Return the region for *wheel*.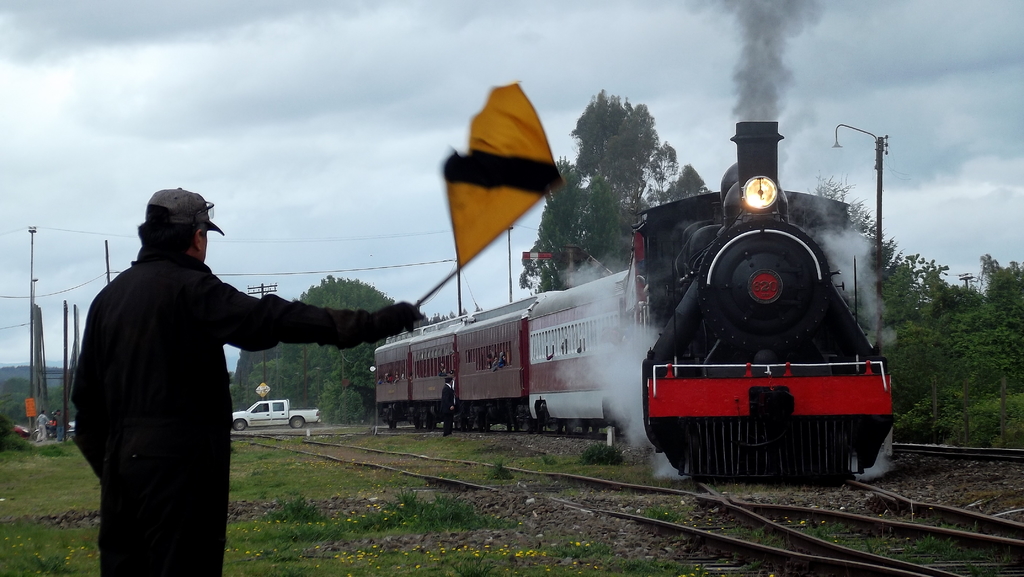
(x1=506, y1=424, x2=513, y2=430).
